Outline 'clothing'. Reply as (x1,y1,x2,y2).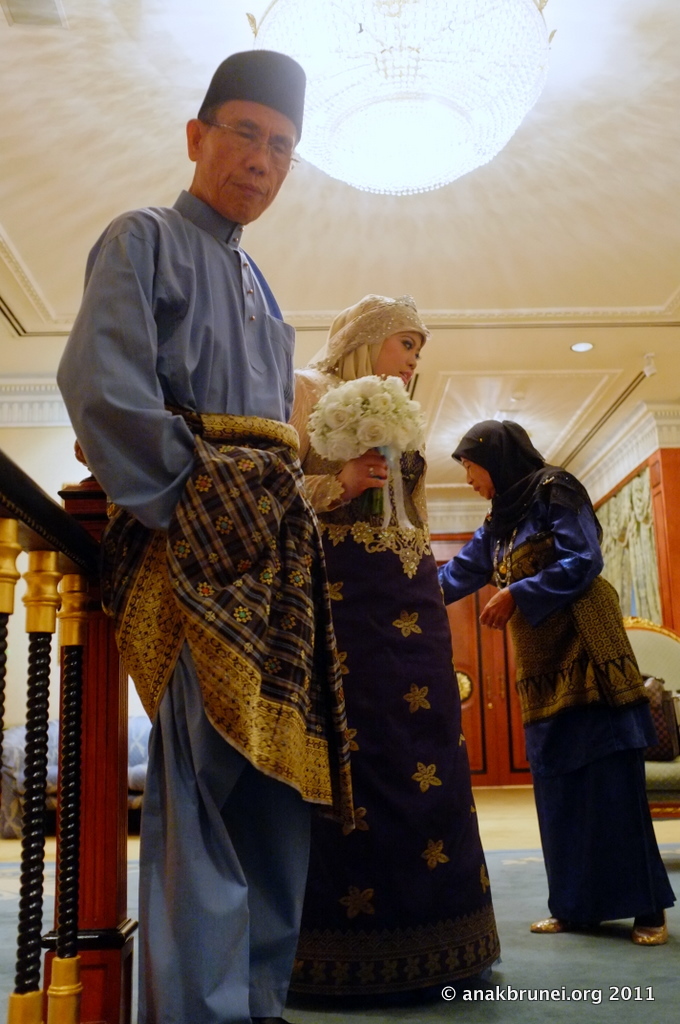
(78,118,388,1023).
